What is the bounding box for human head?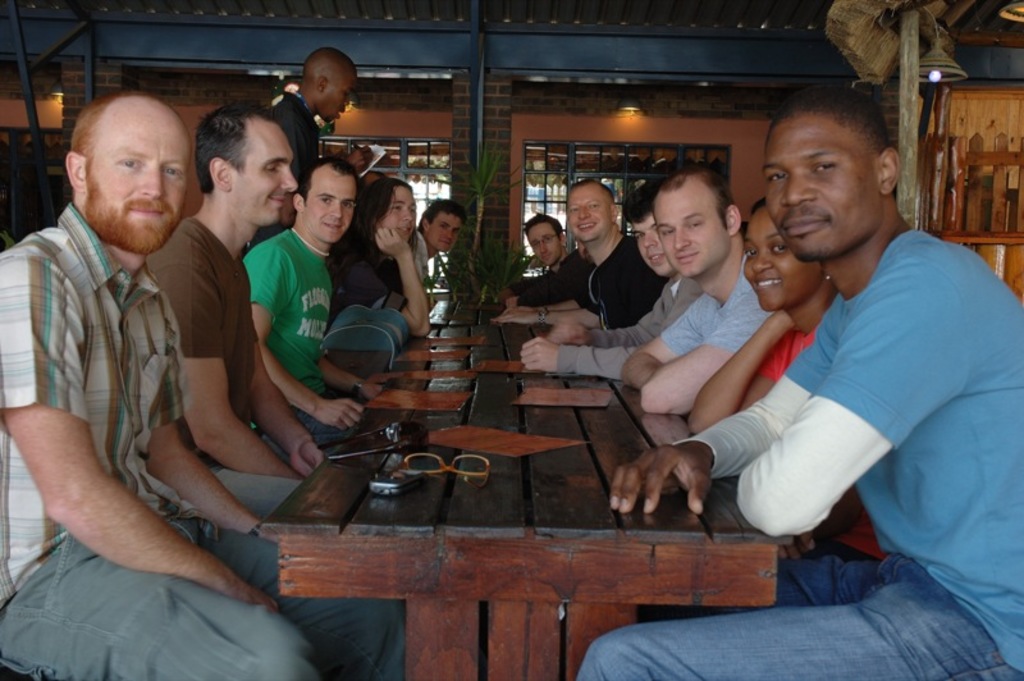
crop(365, 178, 419, 243).
